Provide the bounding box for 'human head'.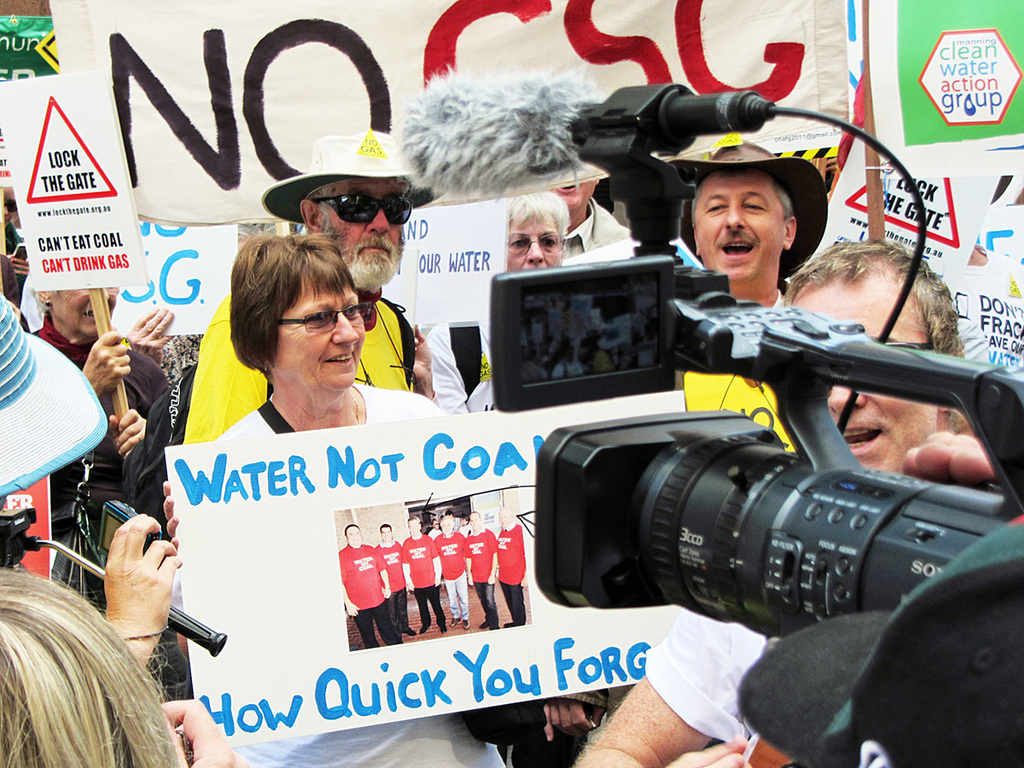
locate(0, 564, 189, 767).
